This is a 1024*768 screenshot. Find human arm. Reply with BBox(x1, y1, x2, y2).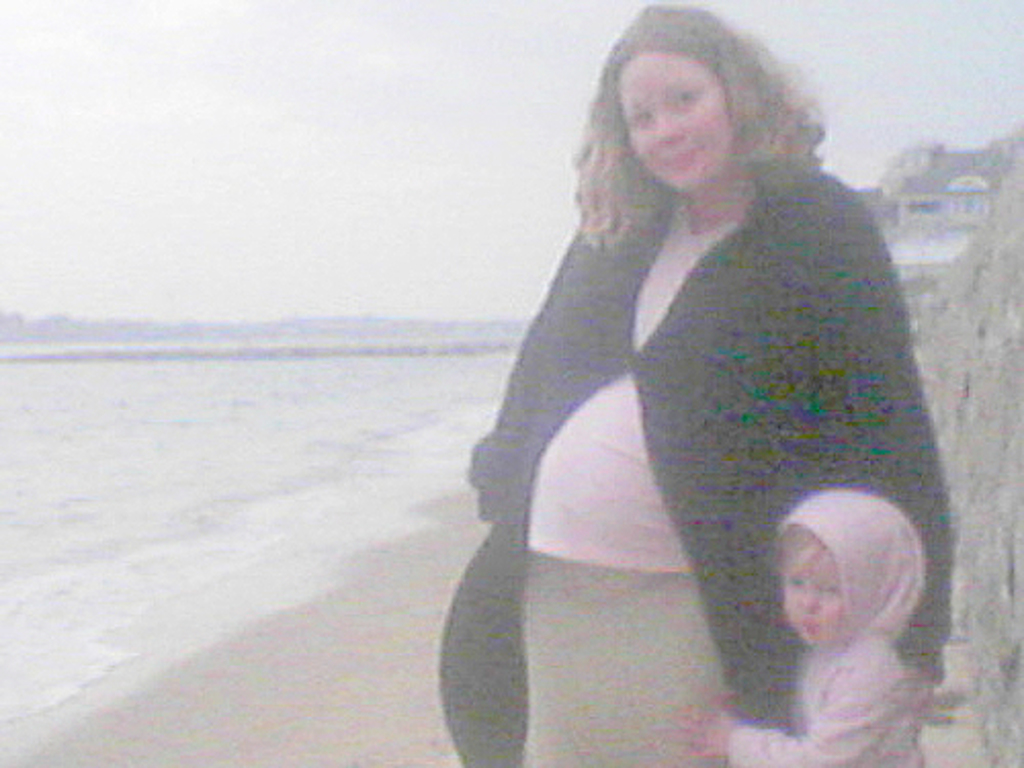
BBox(674, 664, 899, 766).
